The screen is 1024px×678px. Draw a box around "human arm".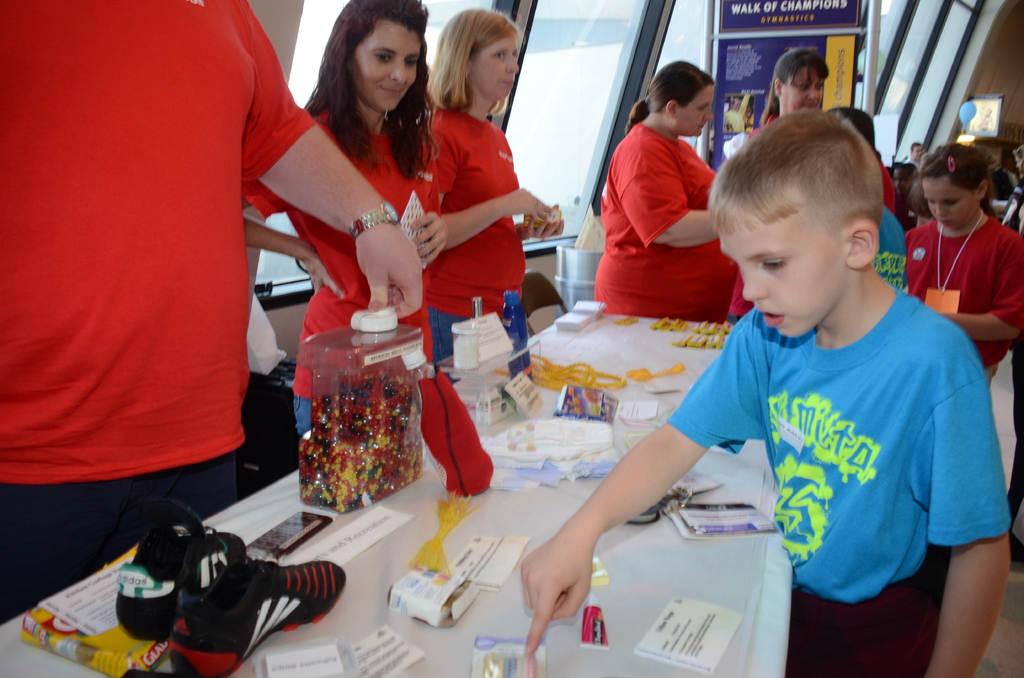
<region>249, 211, 308, 290</region>.
